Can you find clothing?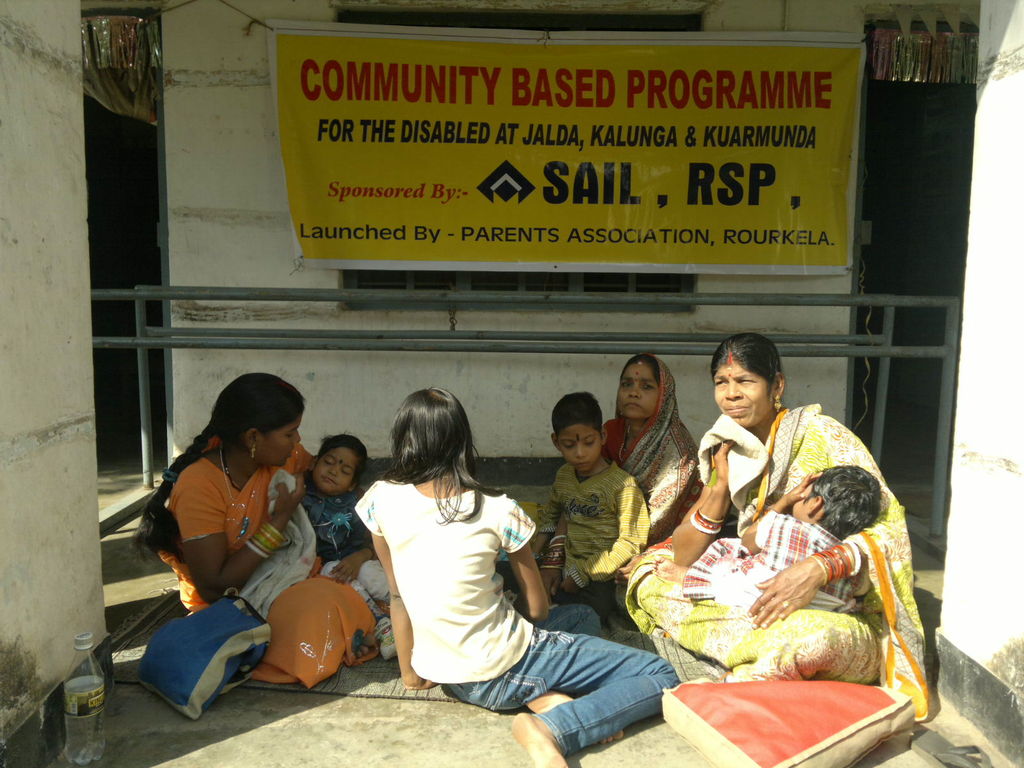
Yes, bounding box: crop(628, 403, 924, 728).
